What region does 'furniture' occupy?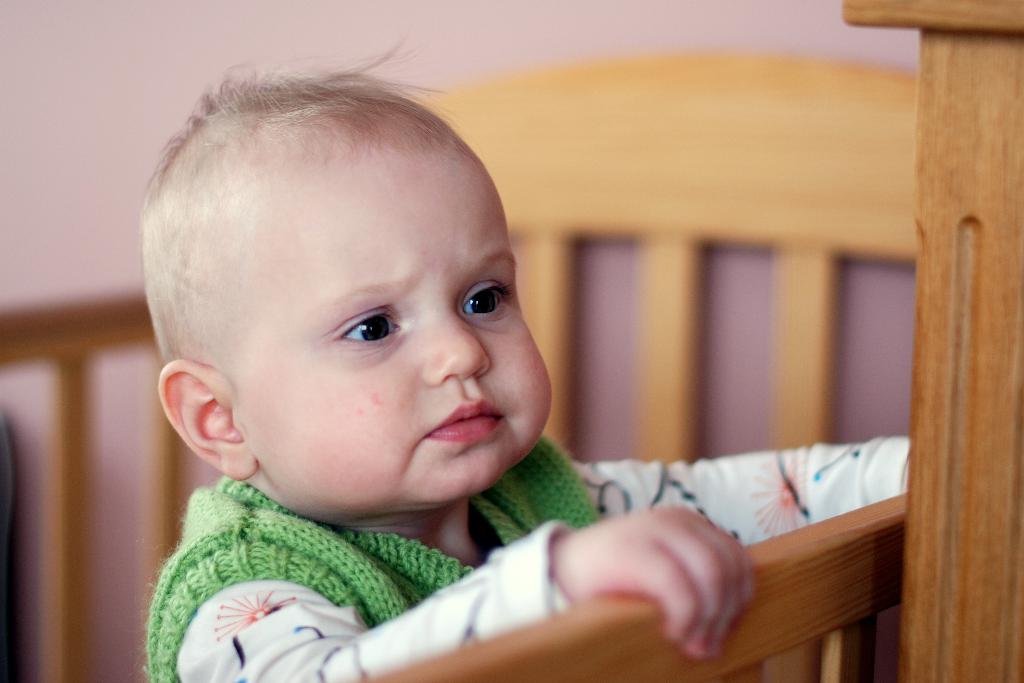
crop(0, 51, 1023, 682).
